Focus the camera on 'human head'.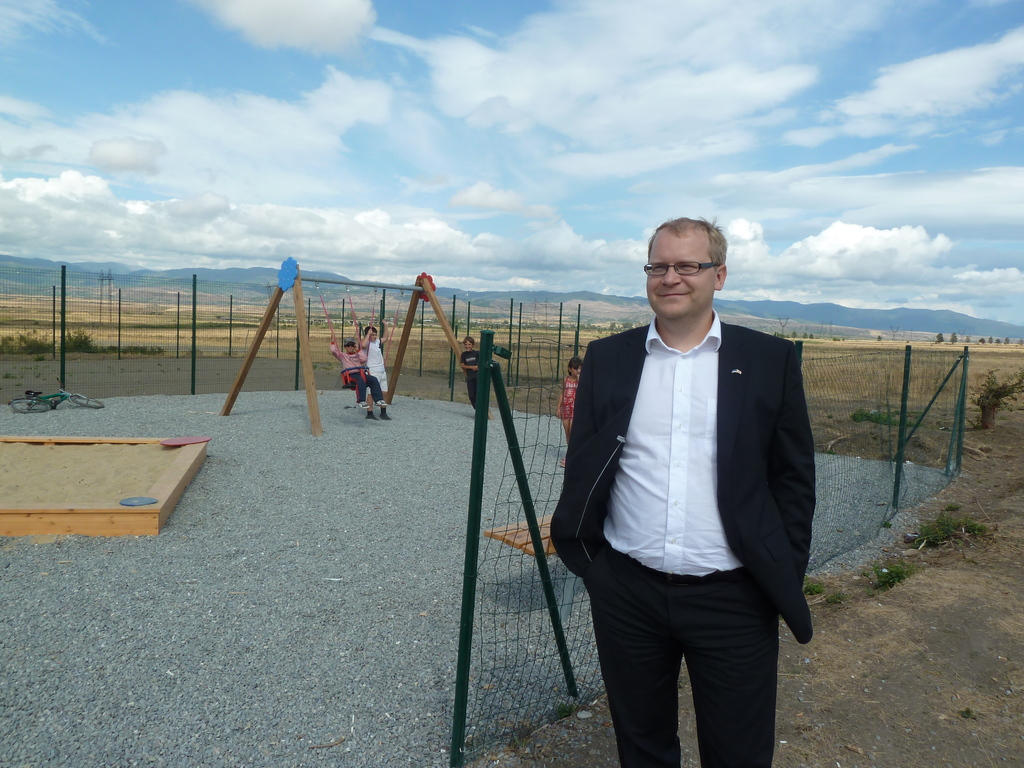
Focus region: bbox=(364, 328, 377, 342).
